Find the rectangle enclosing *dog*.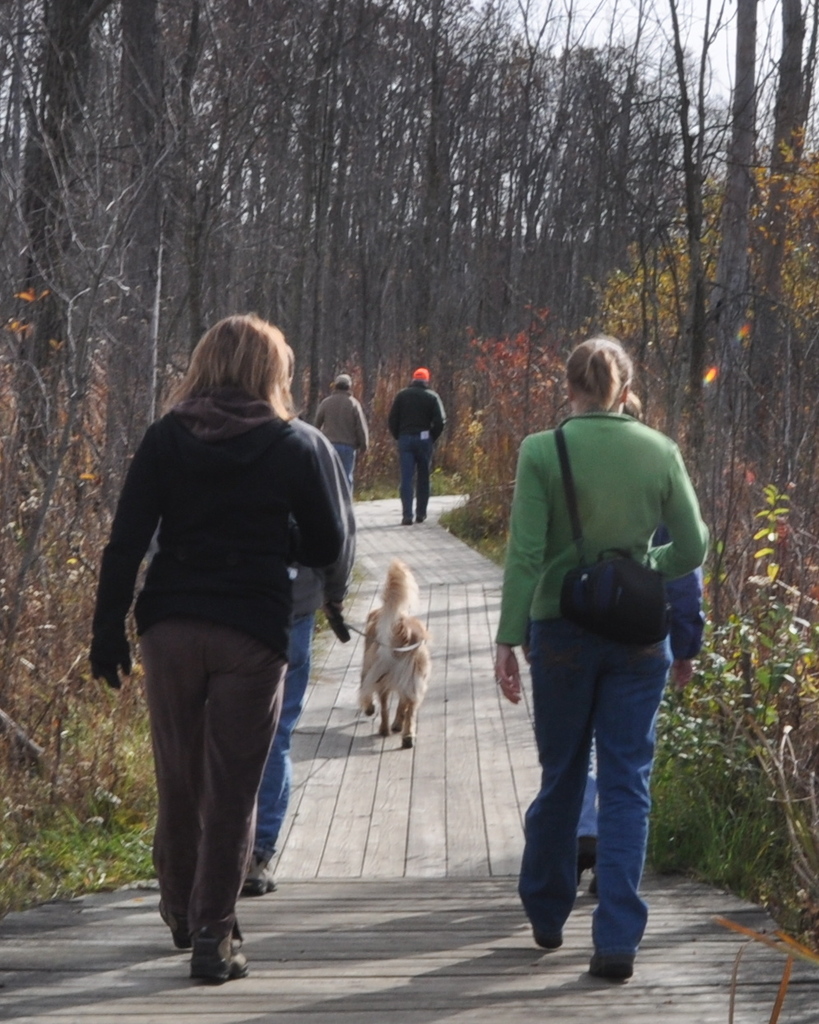
[359, 558, 434, 750].
